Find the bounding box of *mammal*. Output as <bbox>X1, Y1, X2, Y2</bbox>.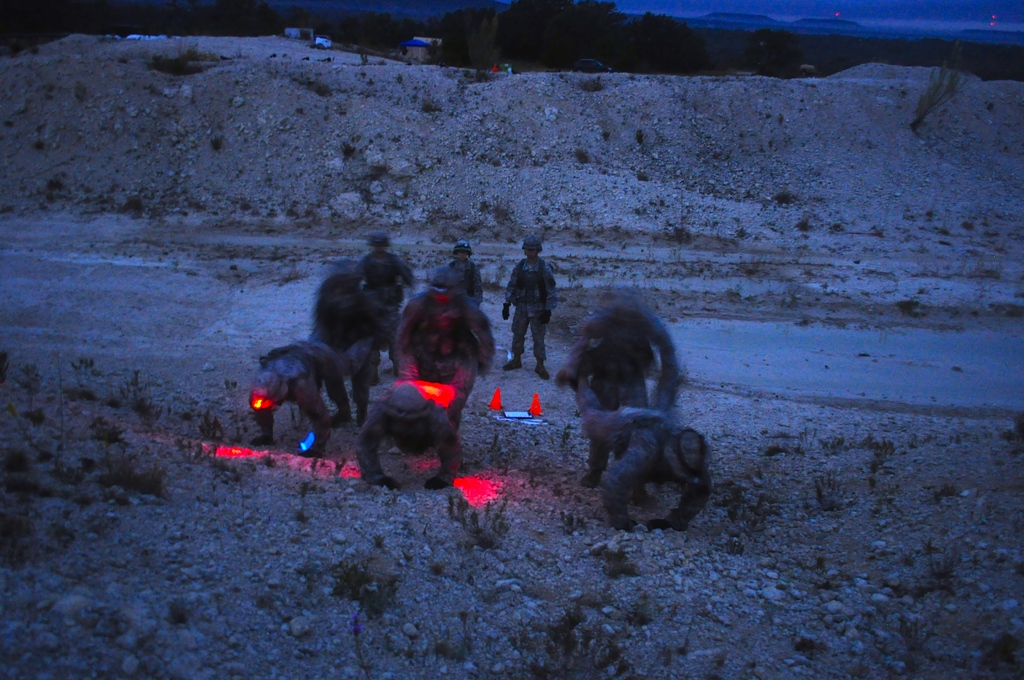
<bbox>573, 403, 710, 537</bbox>.
